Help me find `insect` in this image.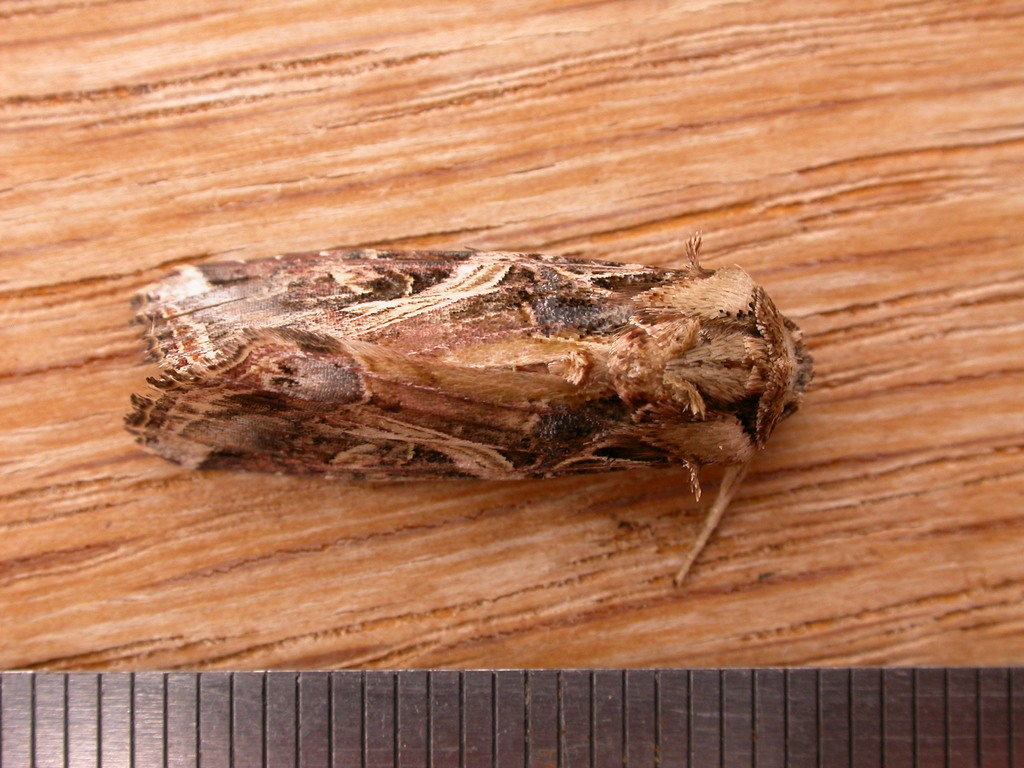
Found it: left=120, top=226, right=816, bottom=587.
